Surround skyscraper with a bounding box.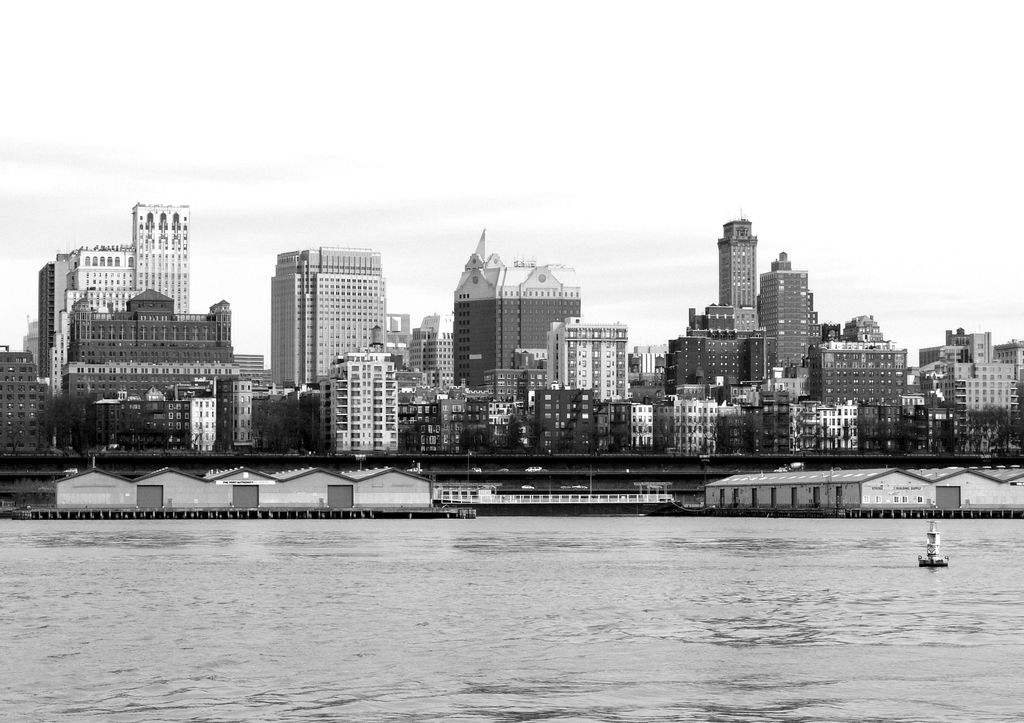
(326, 345, 404, 464).
